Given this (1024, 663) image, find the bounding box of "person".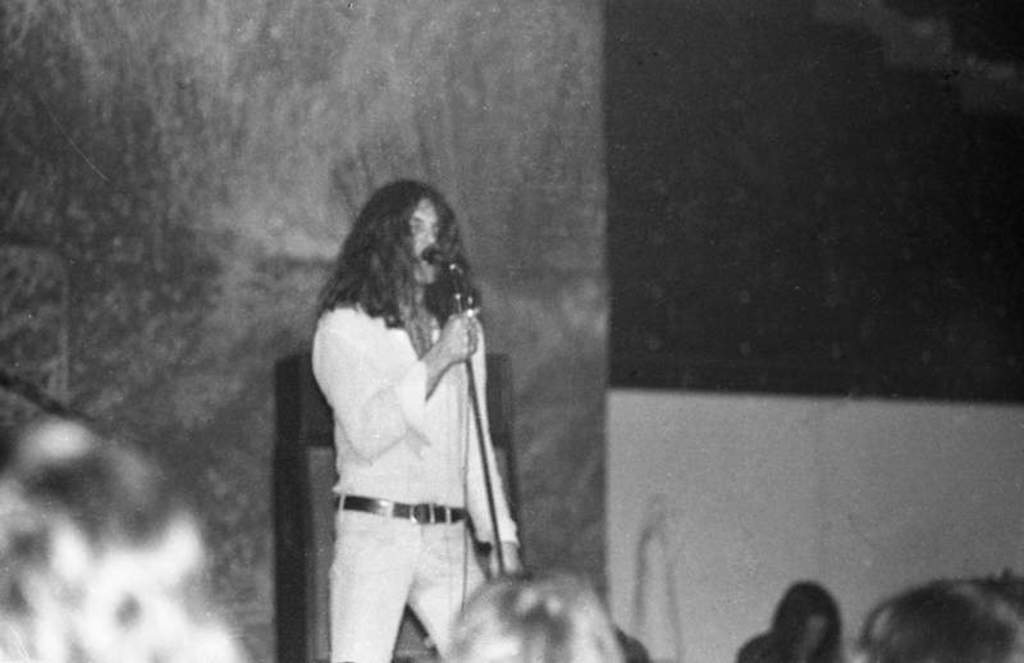
735 627 778 662.
